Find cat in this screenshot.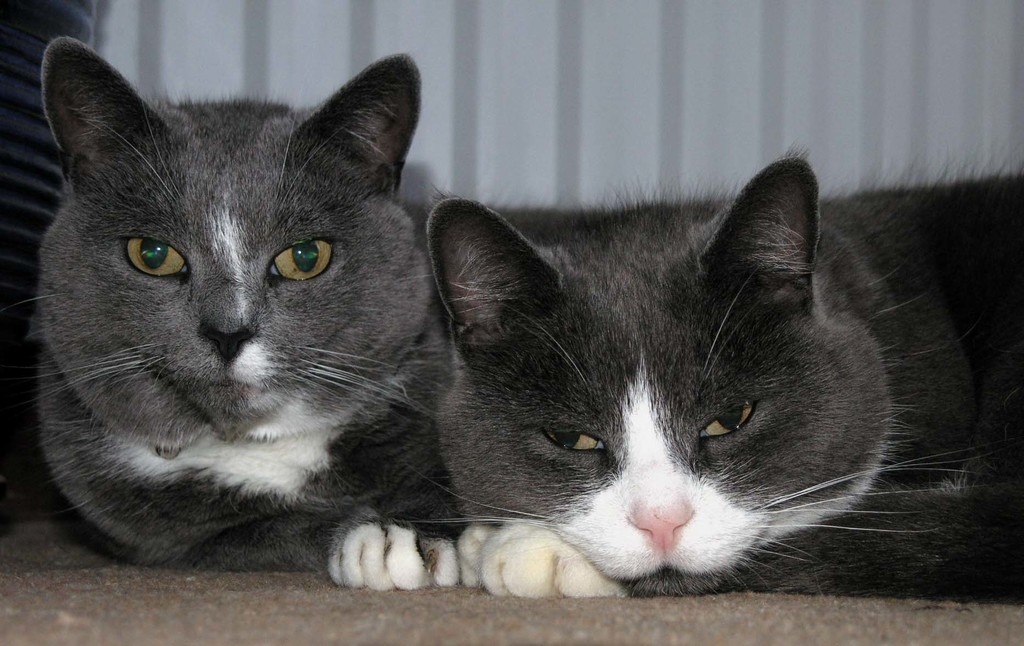
The bounding box for cat is (left=383, top=149, right=1021, bottom=599).
